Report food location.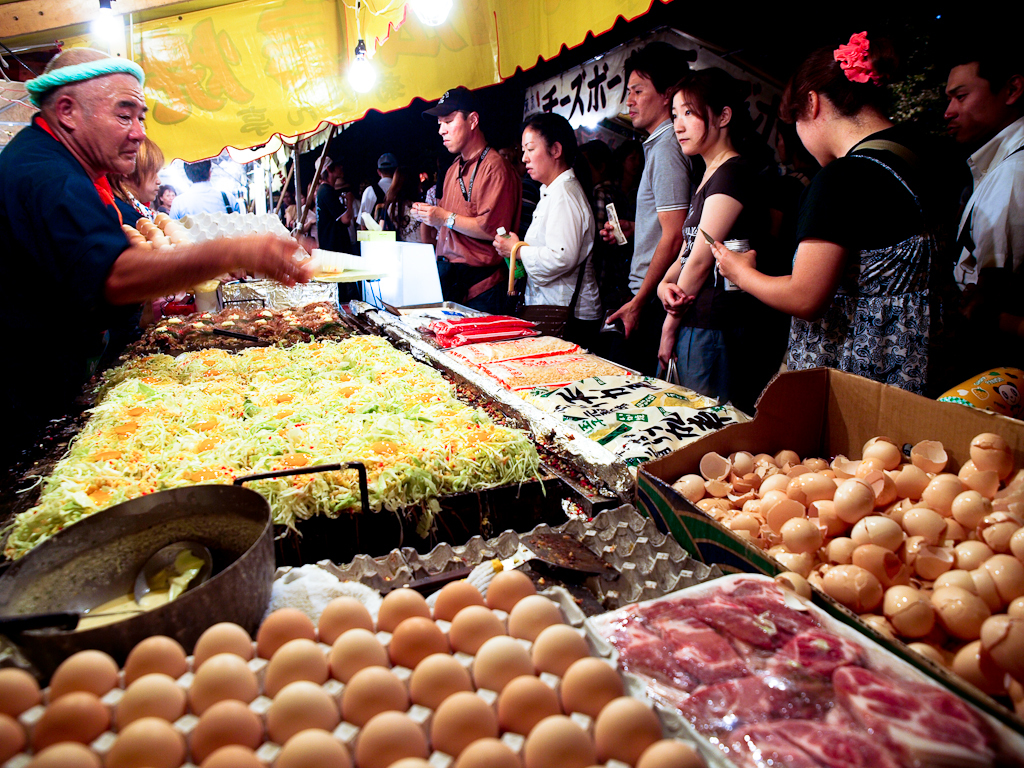
Report: x1=105 y1=718 x2=185 y2=767.
